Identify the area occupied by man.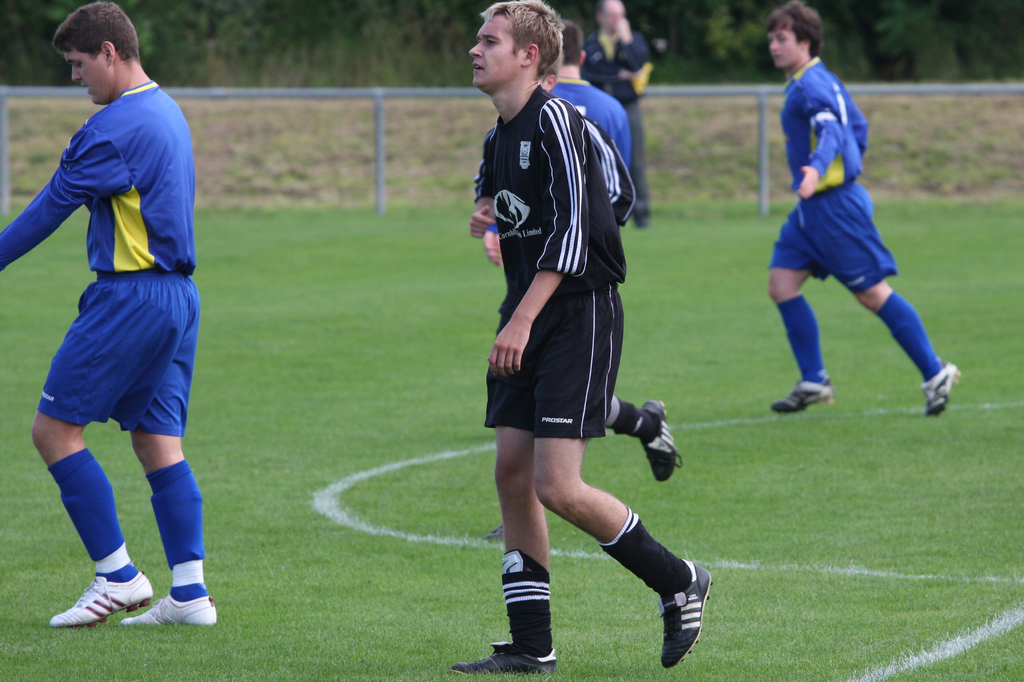
Area: bbox(10, 10, 218, 630).
